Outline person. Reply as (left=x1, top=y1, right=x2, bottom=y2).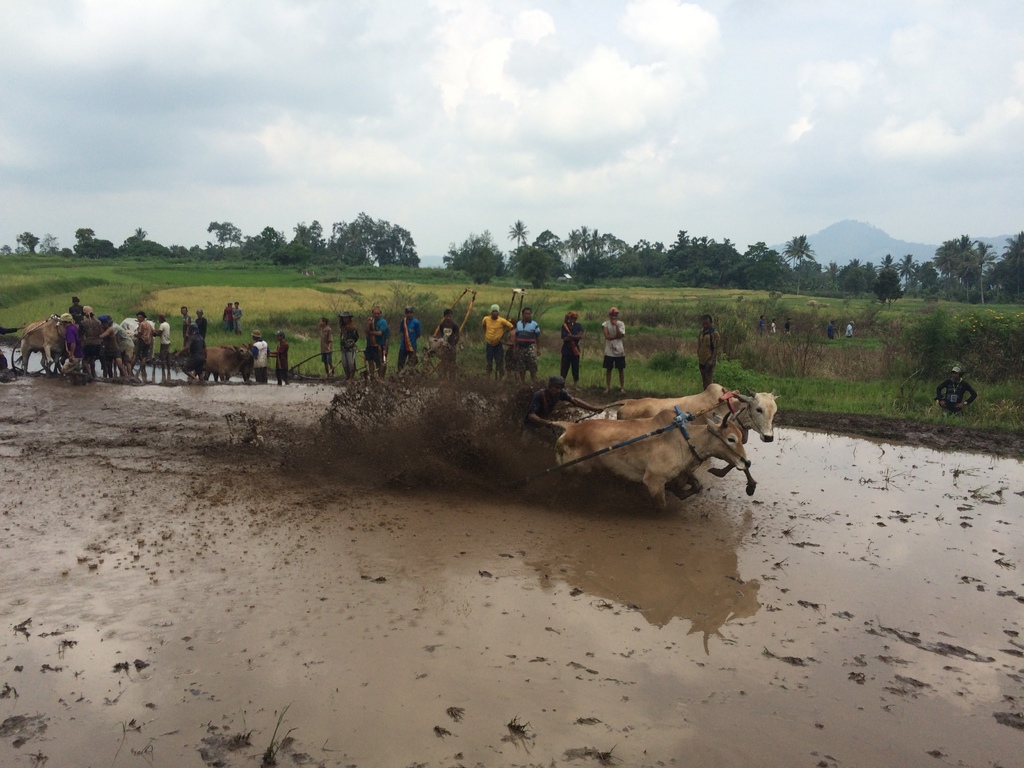
(left=520, top=374, right=603, bottom=454).
